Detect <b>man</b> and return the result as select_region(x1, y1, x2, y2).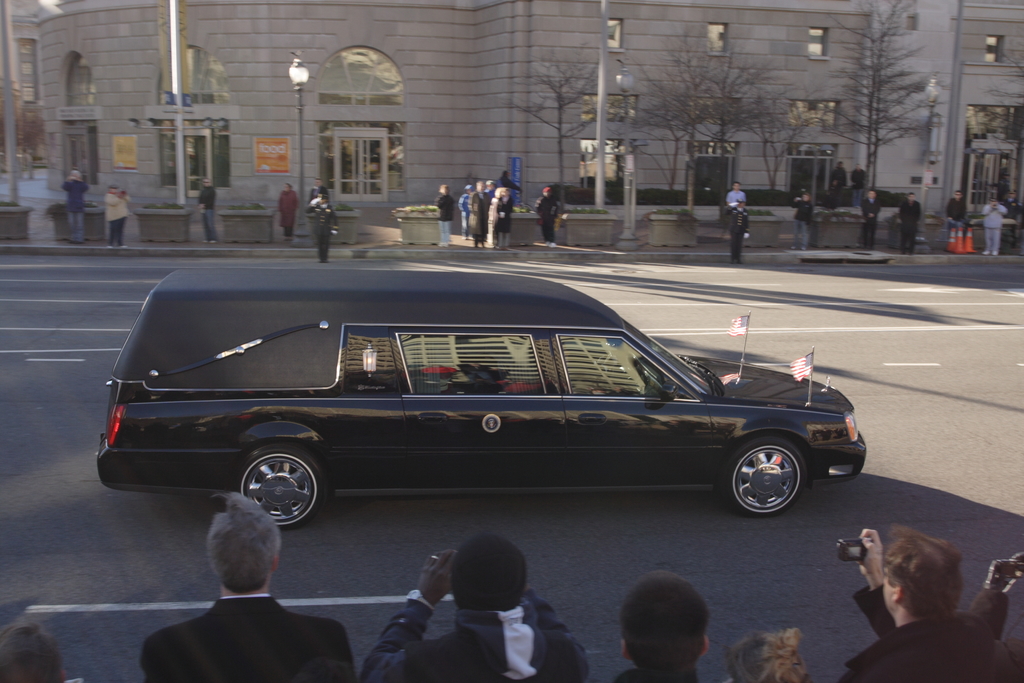
select_region(275, 181, 298, 248).
